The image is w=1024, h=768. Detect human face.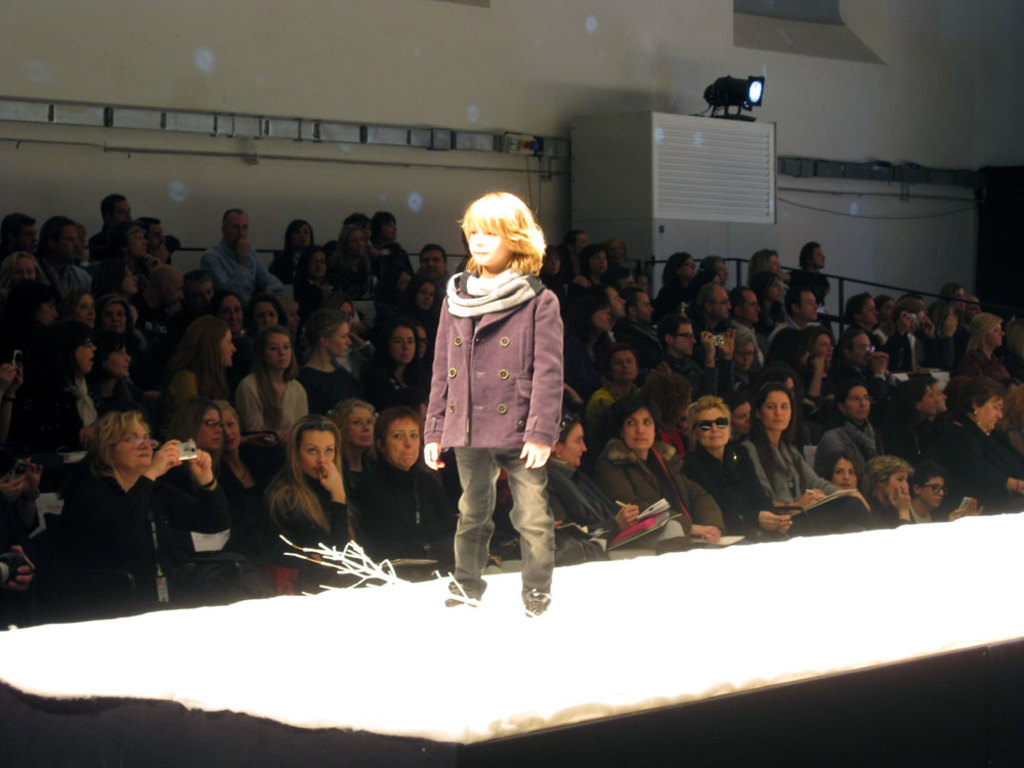
Detection: [left=301, top=427, right=335, bottom=475].
